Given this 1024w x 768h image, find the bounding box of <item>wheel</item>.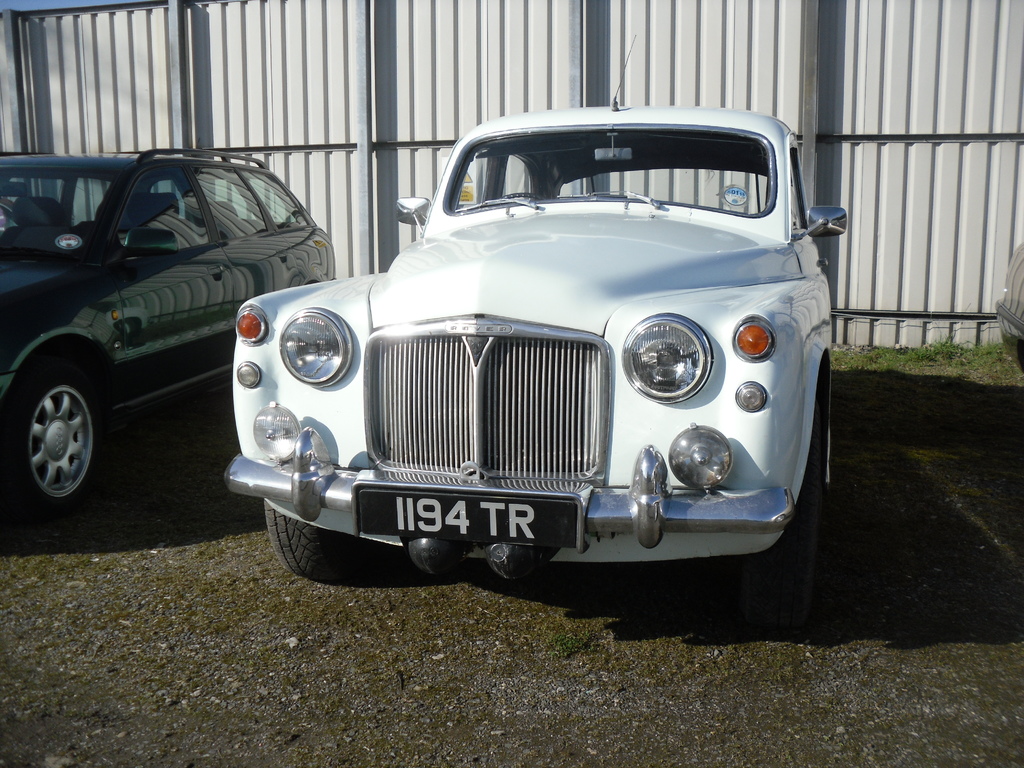
11 350 97 508.
